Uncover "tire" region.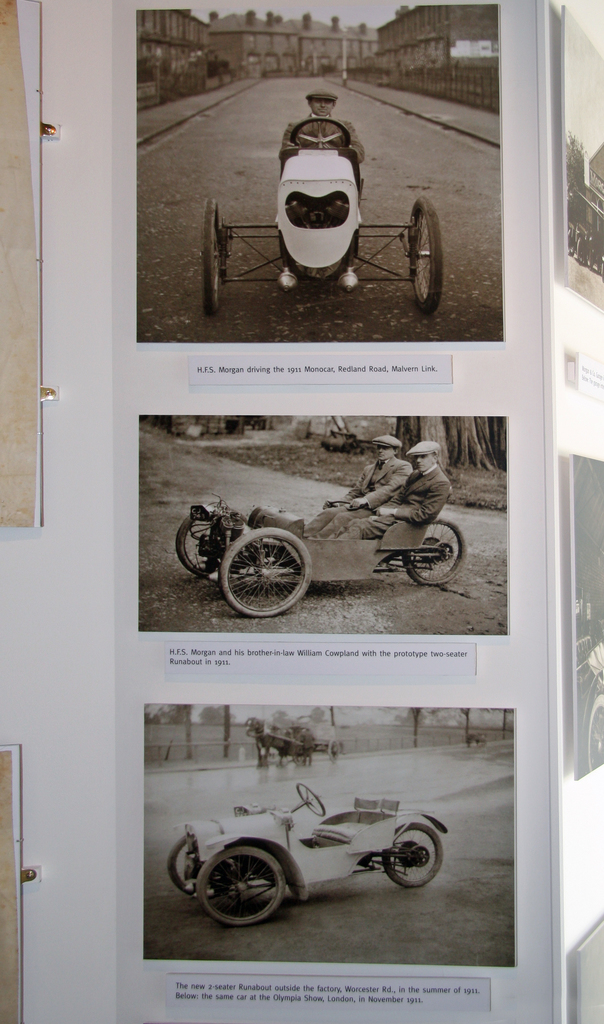
Uncovered: region(403, 190, 448, 317).
